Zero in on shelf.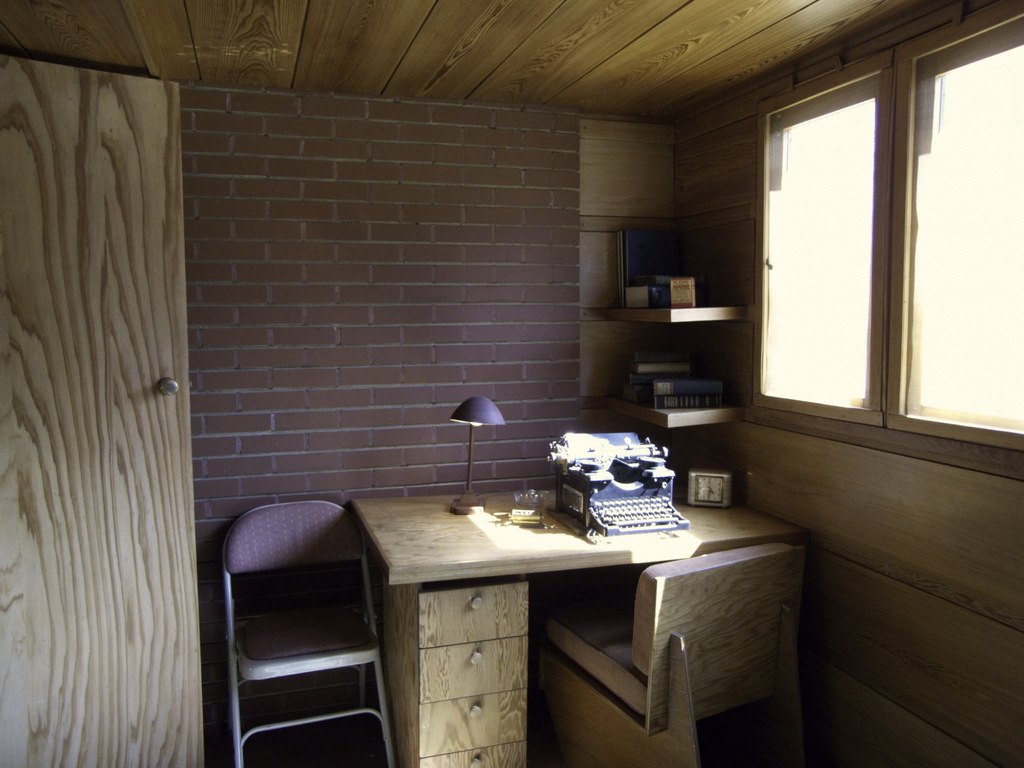
Zeroed in: {"x1": 580, "y1": 233, "x2": 784, "y2": 417}.
